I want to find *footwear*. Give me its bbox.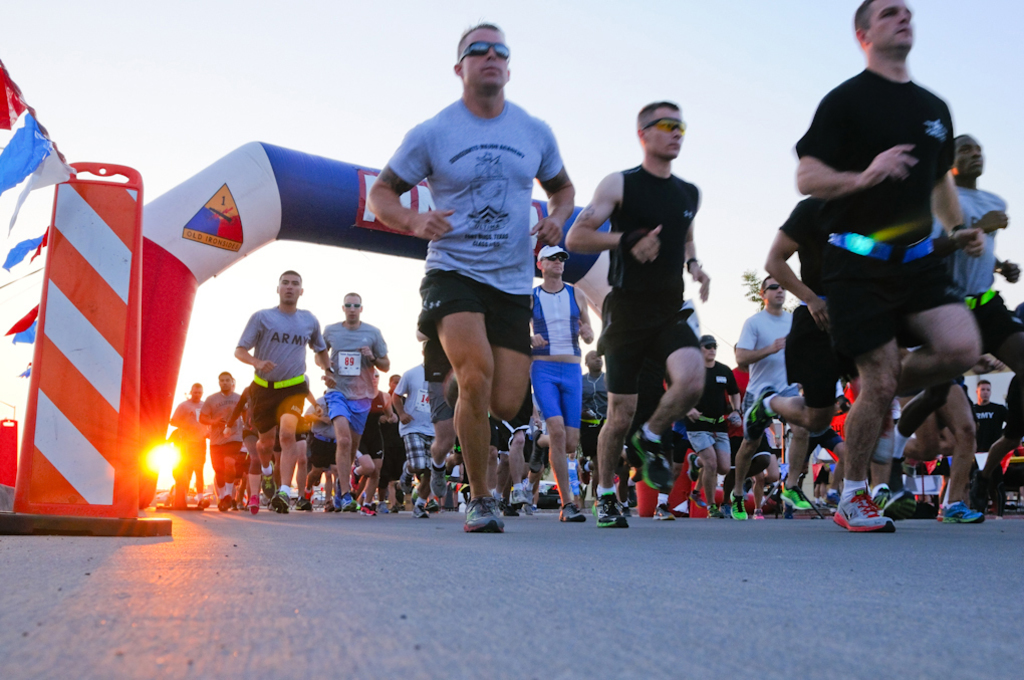
{"left": 598, "top": 491, "right": 625, "bottom": 527}.
